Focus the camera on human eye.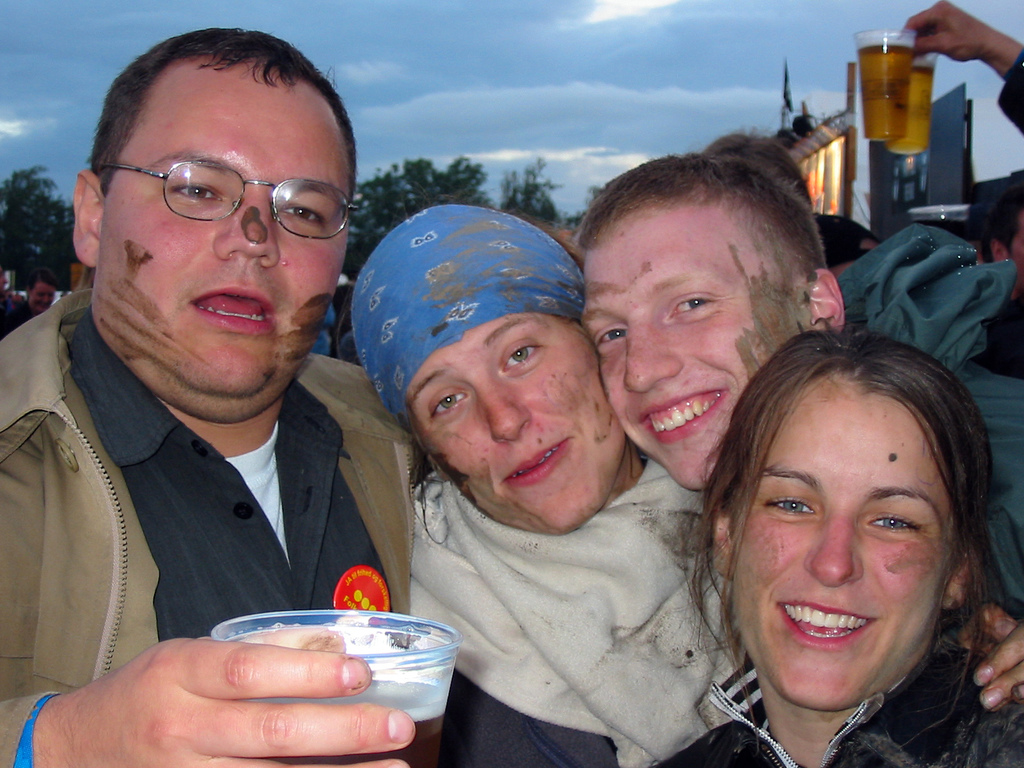
Focus region: <region>597, 322, 632, 351</region>.
